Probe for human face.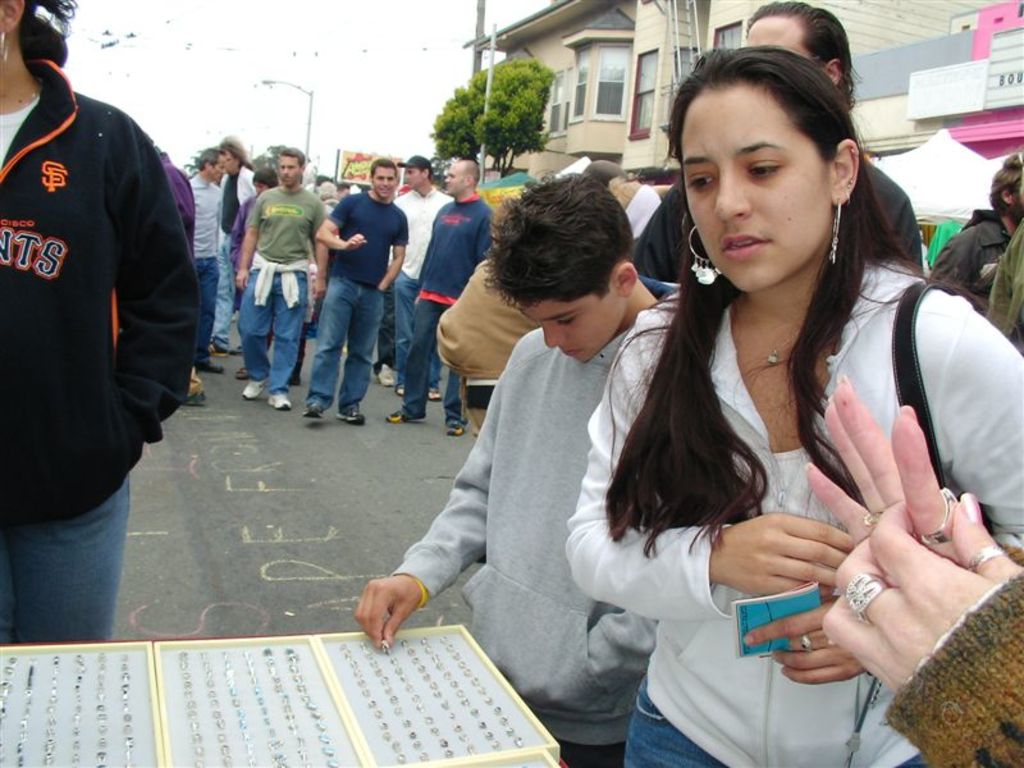
Probe result: <region>532, 291, 617, 365</region>.
